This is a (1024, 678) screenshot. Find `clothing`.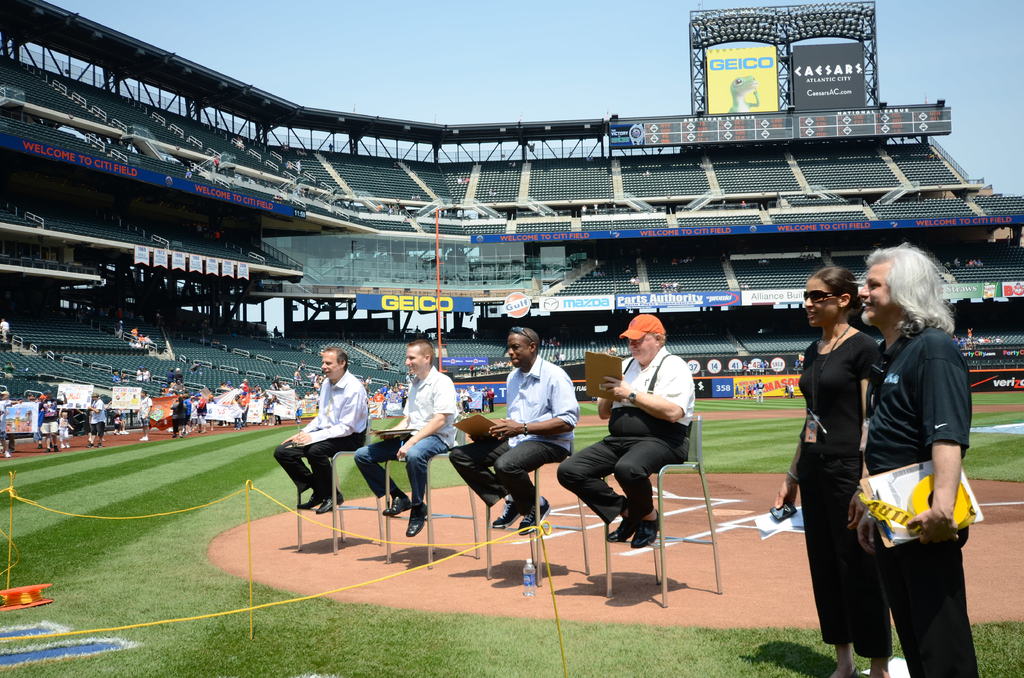
Bounding box: [450, 353, 581, 510].
